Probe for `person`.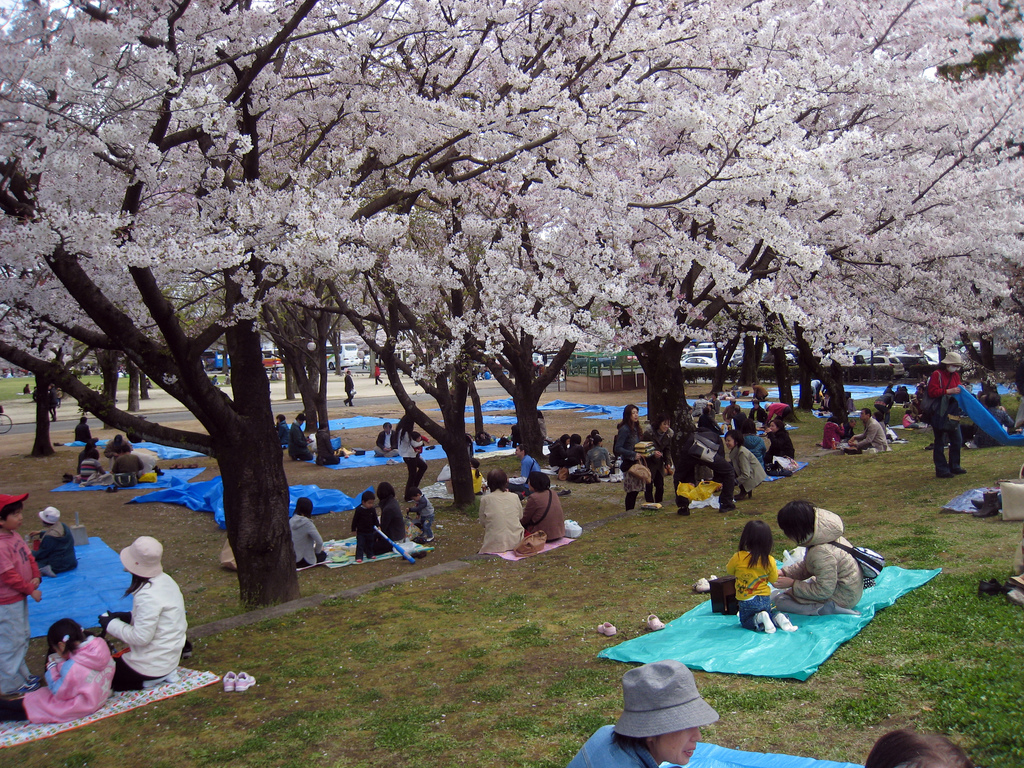
Probe result: region(289, 417, 310, 460).
